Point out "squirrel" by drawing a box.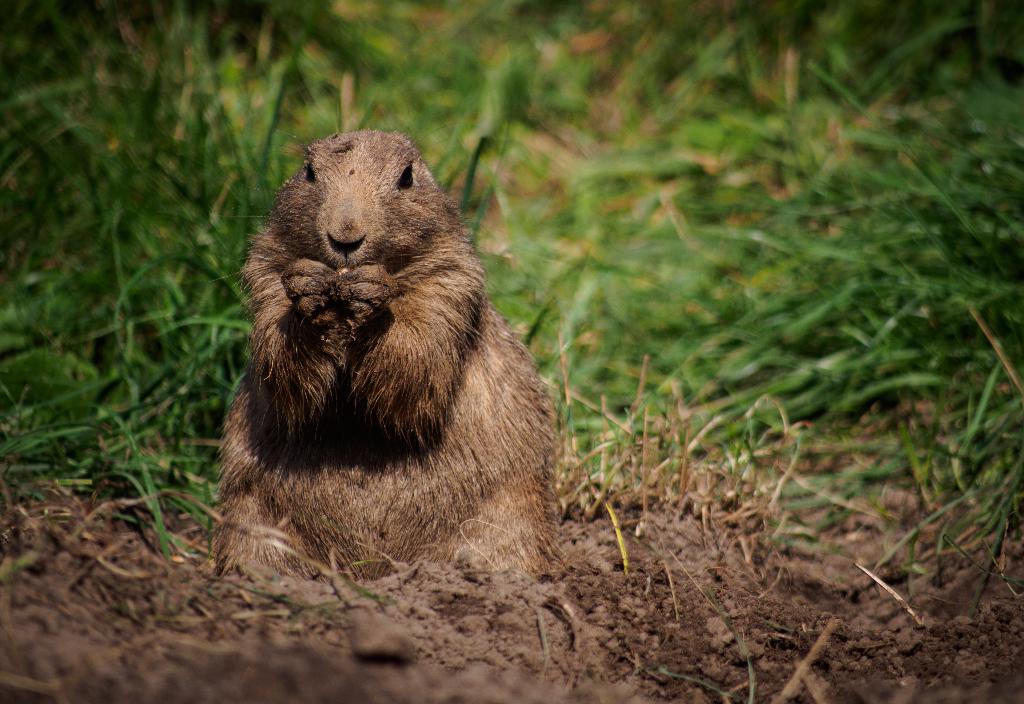
select_region(195, 123, 582, 582).
